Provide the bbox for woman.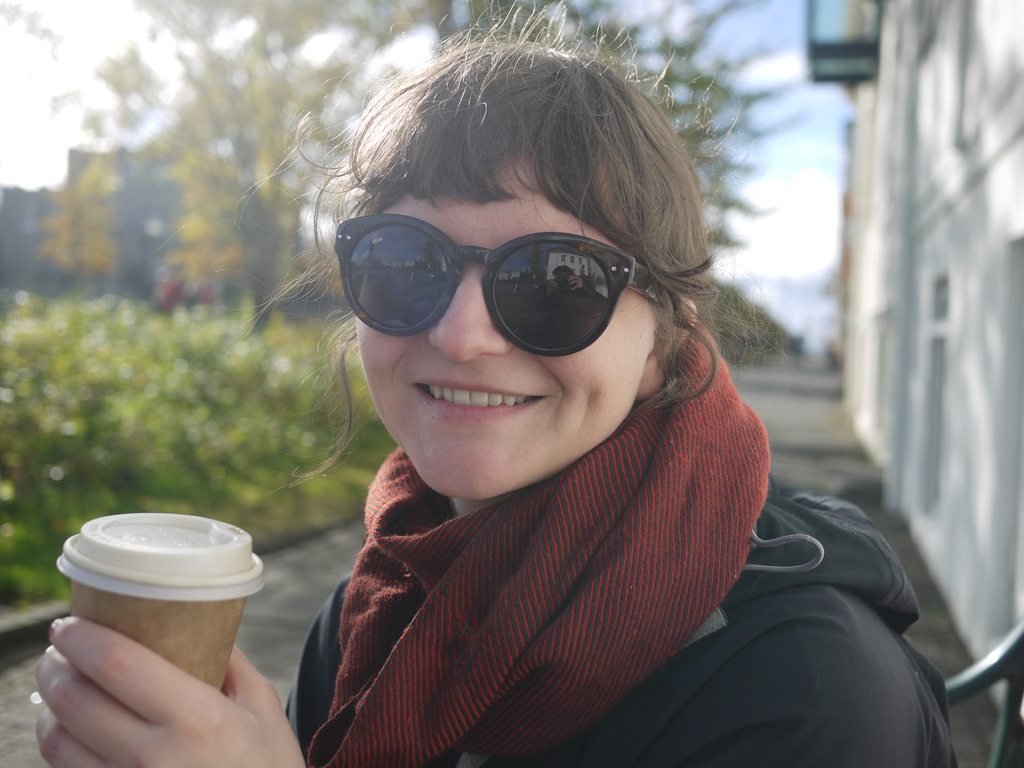
detection(179, 67, 903, 767).
